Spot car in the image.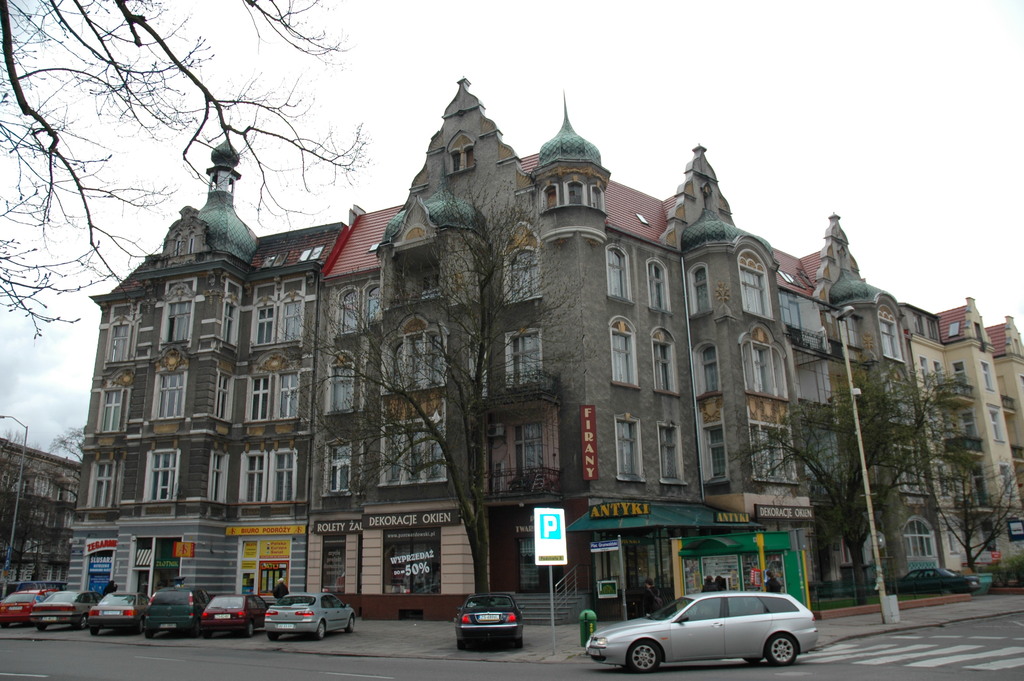
car found at [1012,526,1023,532].
